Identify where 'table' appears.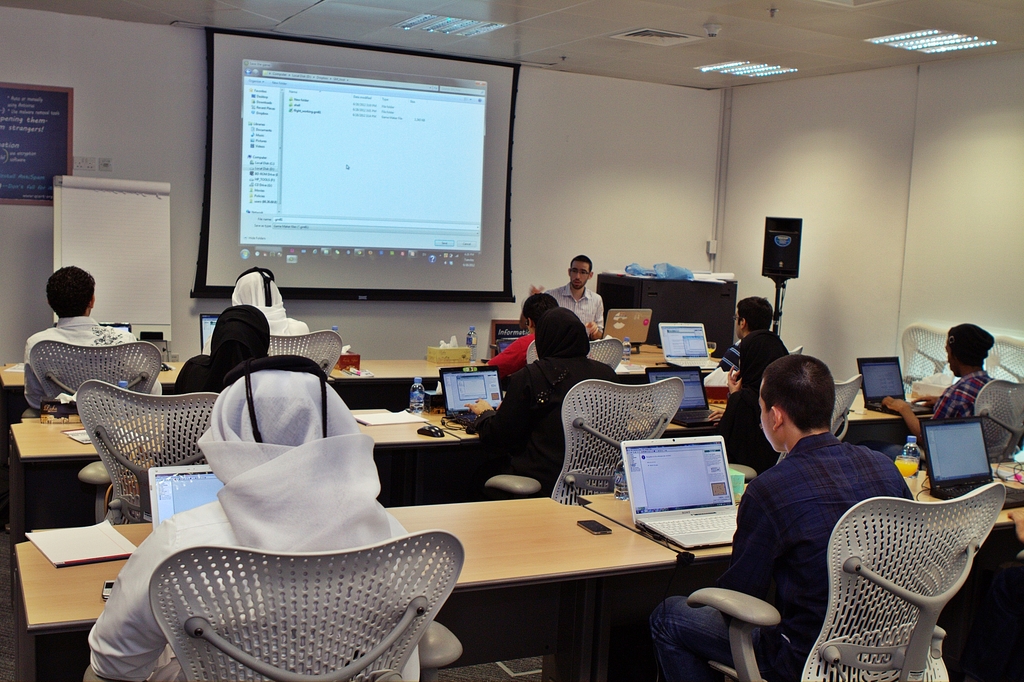
Appears at pyautogui.locateOnScreen(579, 470, 1023, 681).
